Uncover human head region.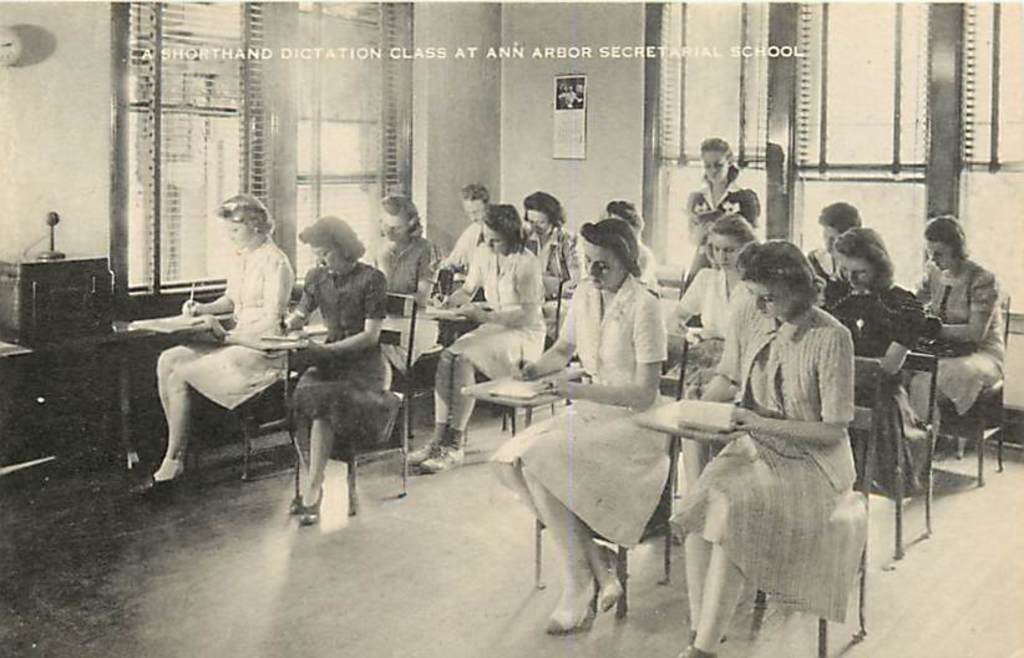
Uncovered: pyautogui.locateOnScreen(518, 187, 567, 237).
